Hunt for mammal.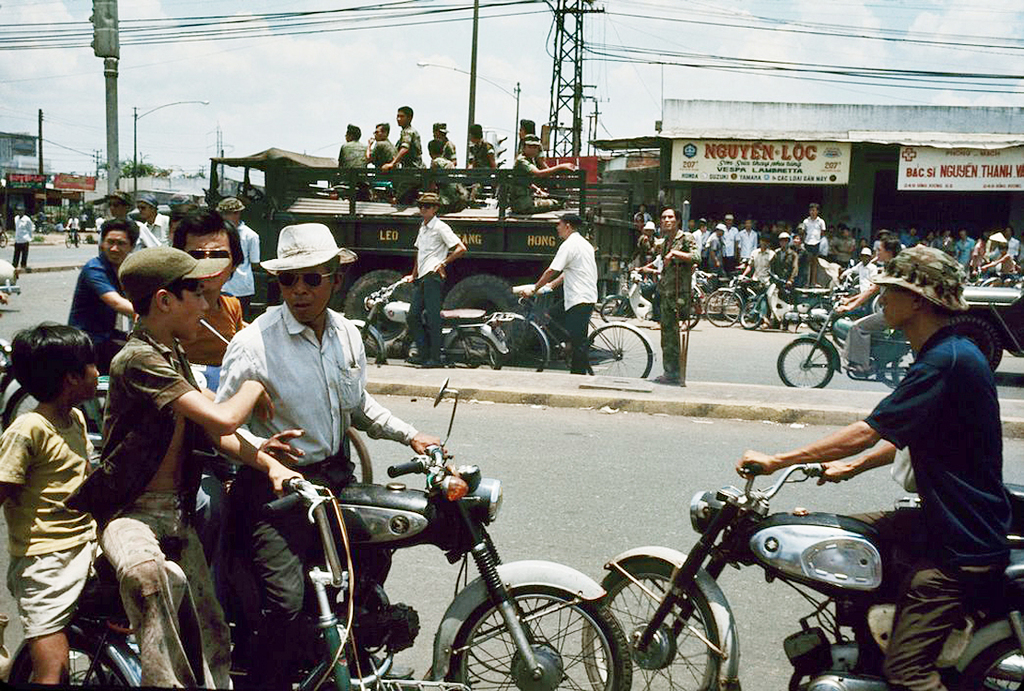
Hunted down at <region>737, 247, 999, 690</region>.
